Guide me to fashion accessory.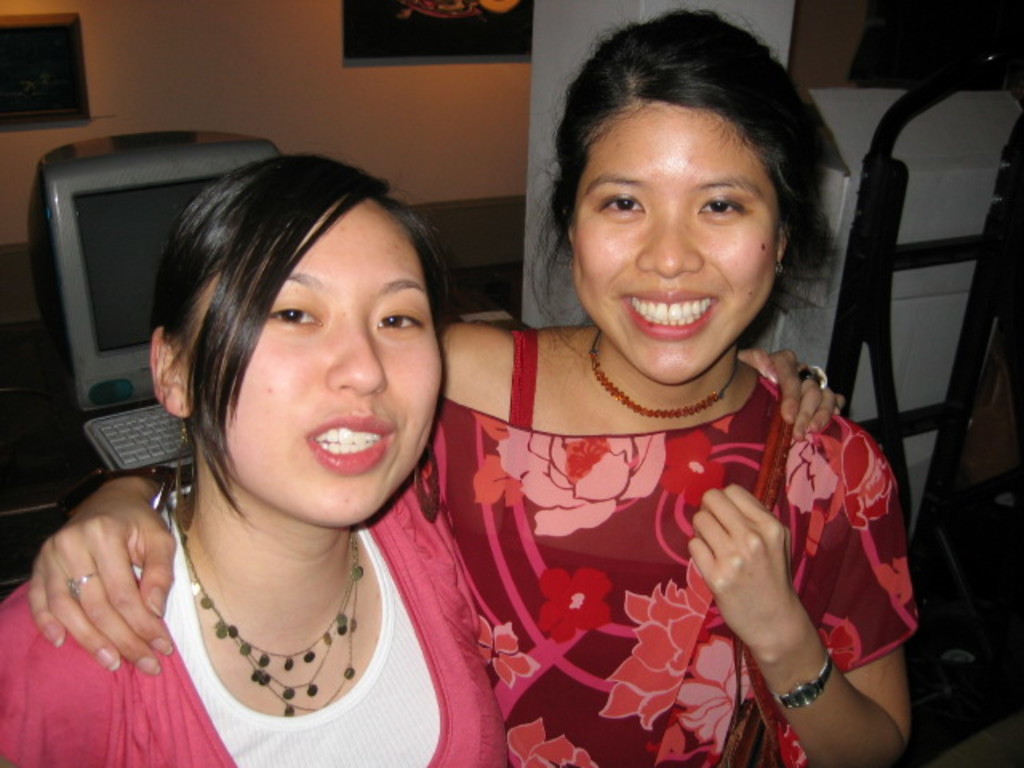
Guidance: select_region(589, 323, 744, 419).
